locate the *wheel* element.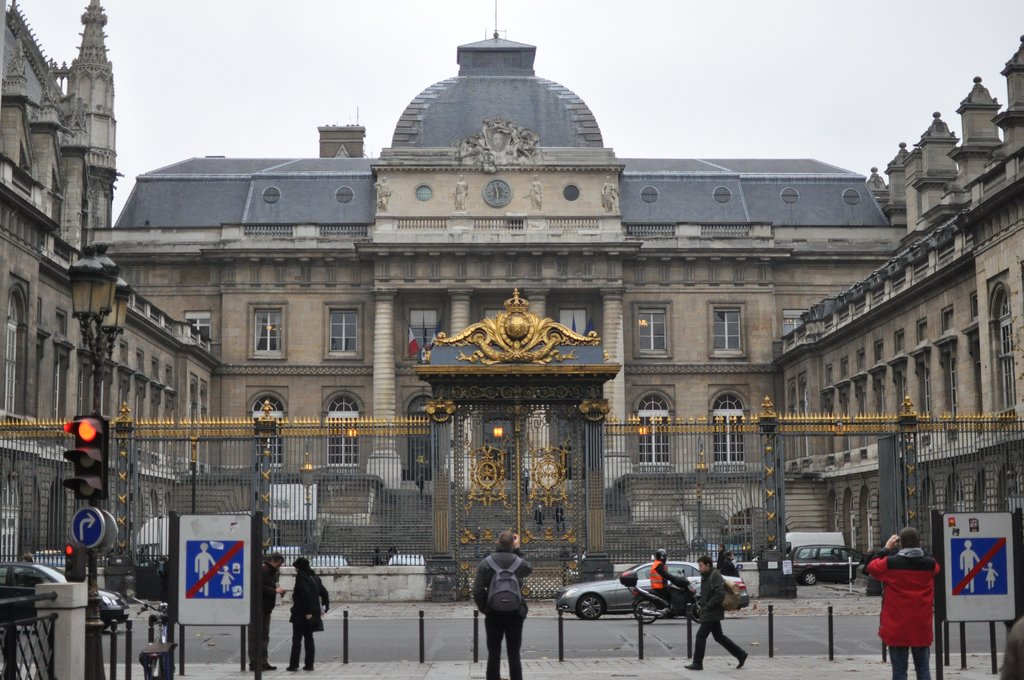
Element bbox: (x1=803, y1=571, x2=819, y2=585).
